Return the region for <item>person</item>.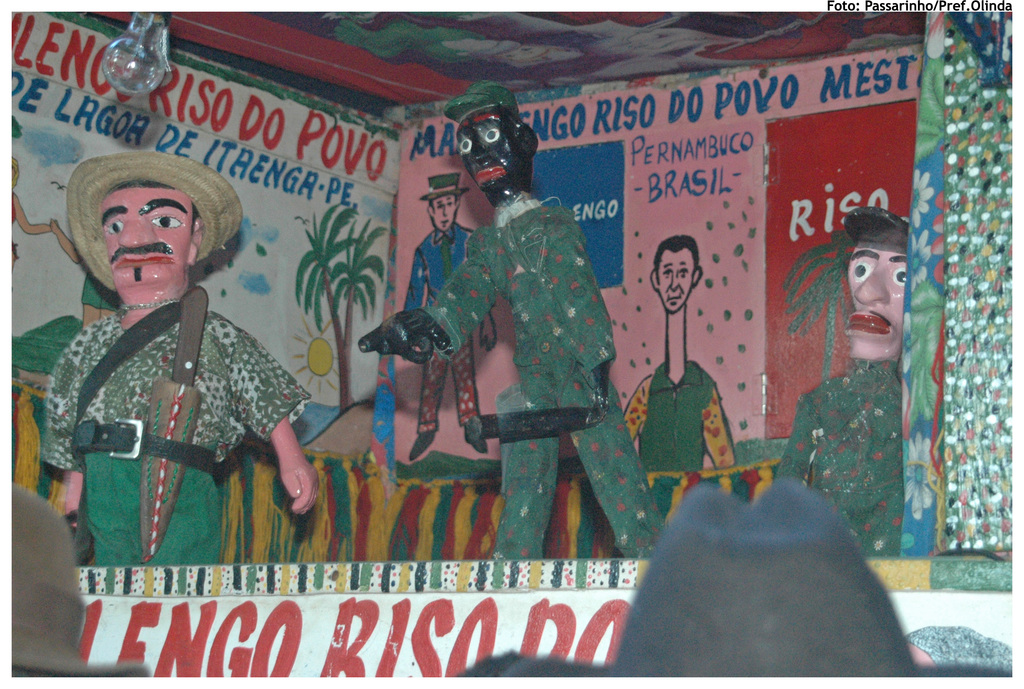
bbox=[39, 141, 313, 573].
